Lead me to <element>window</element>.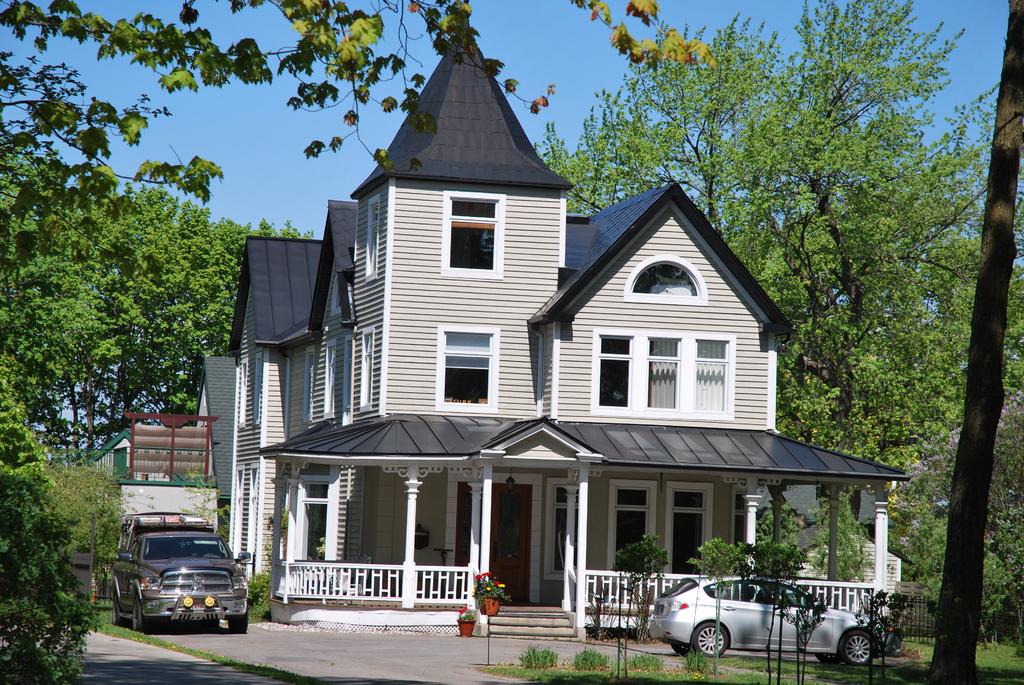
Lead to (436,185,506,276).
